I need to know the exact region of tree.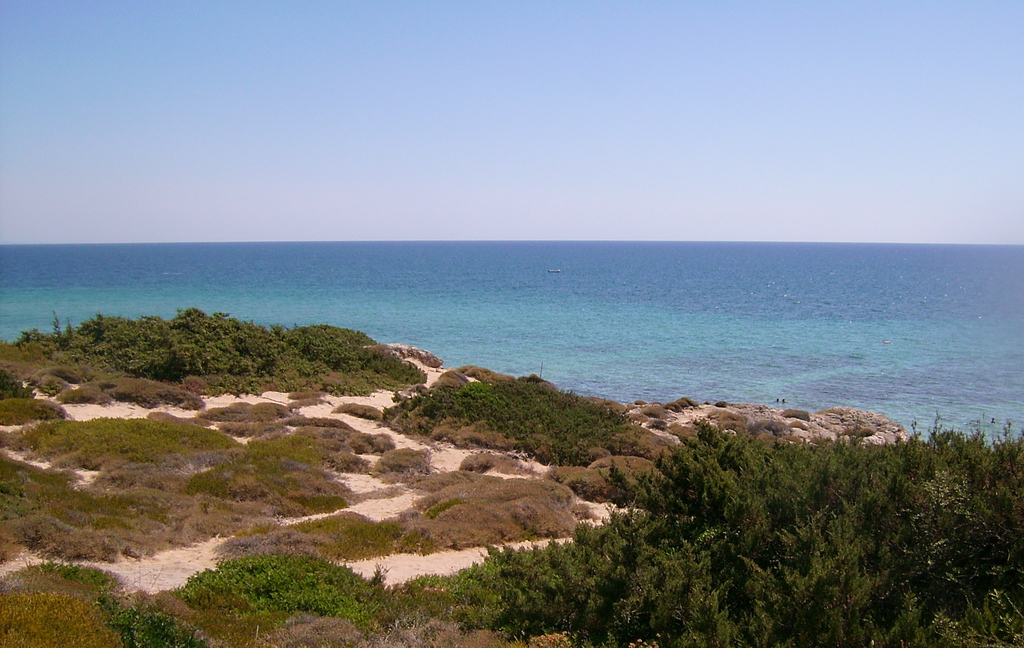
Region: x1=475, y1=411, x2=1023, y2=647.
